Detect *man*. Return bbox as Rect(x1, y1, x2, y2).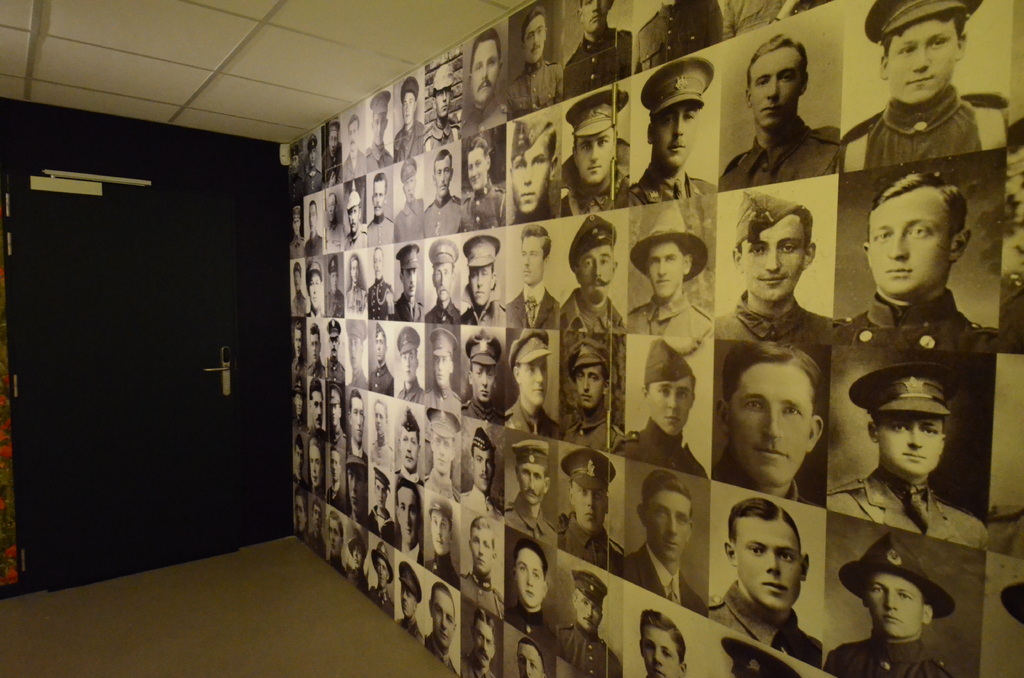
Rect(290, 206, 310, 265).
